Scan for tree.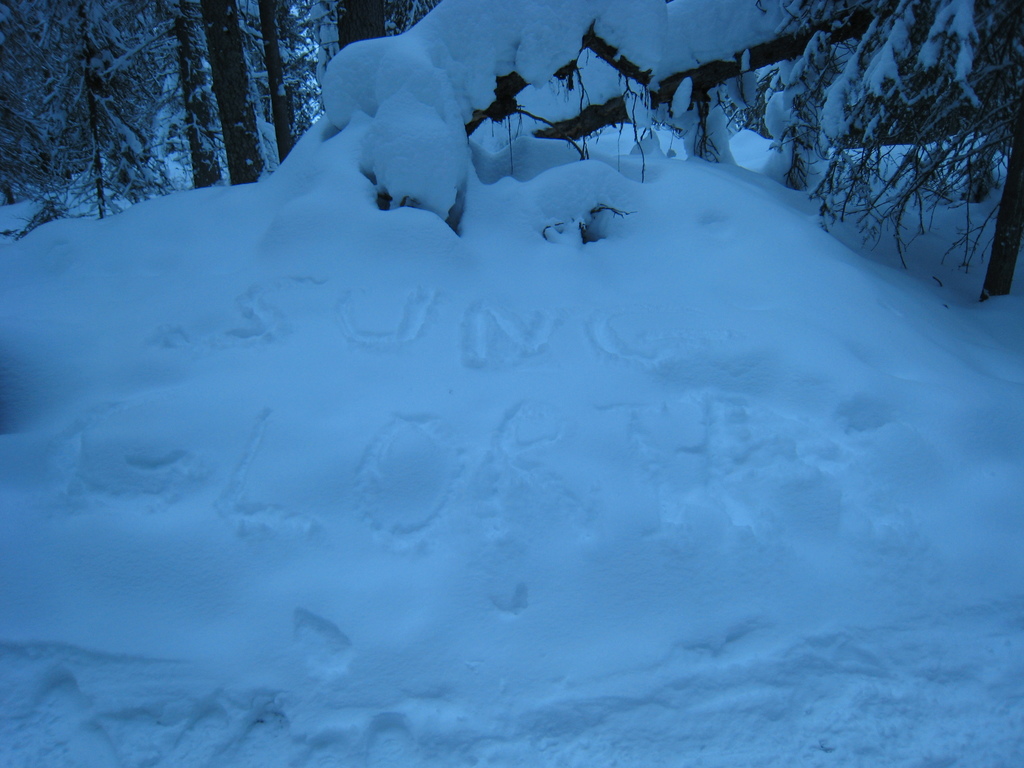
Scan result: <region>161, 0, 228, 189</region>.
